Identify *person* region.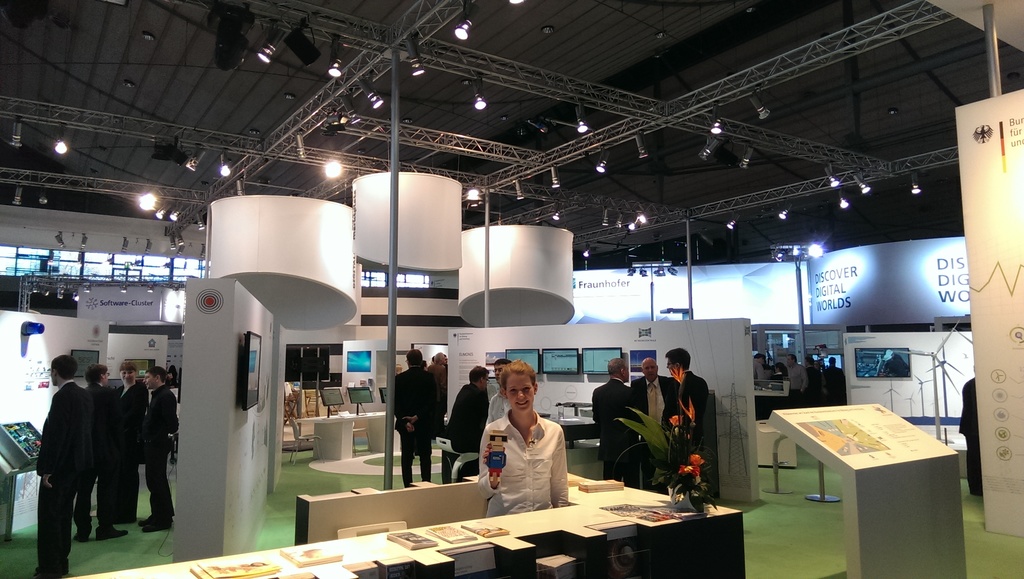
Region: 772 363 790 379.
